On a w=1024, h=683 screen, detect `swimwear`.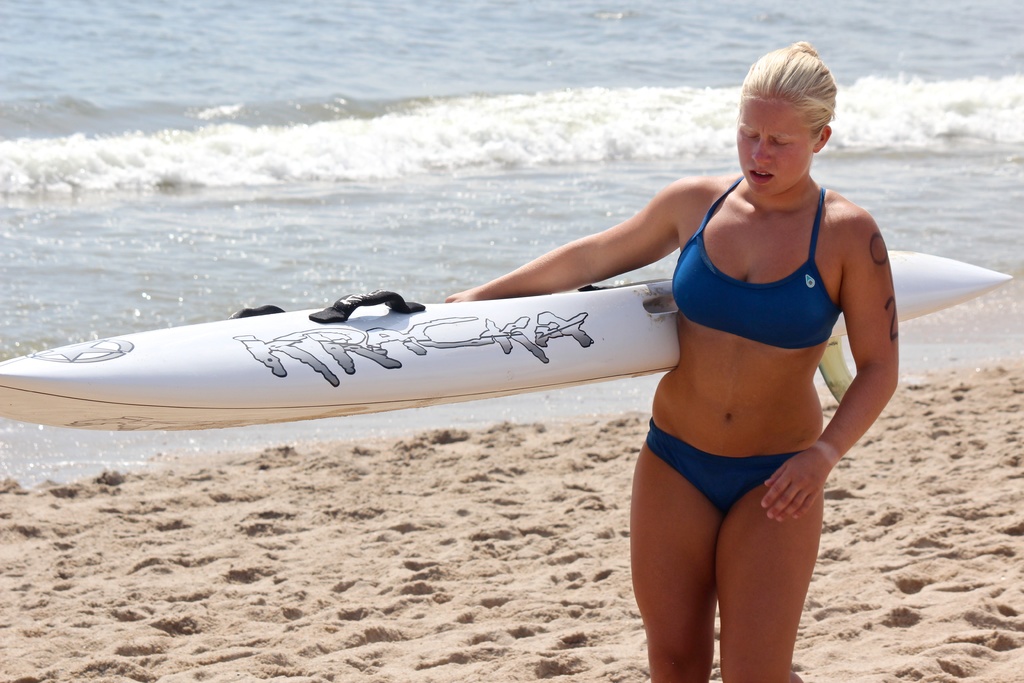
[x1=668, y1=172, x2=840, y2=352].
